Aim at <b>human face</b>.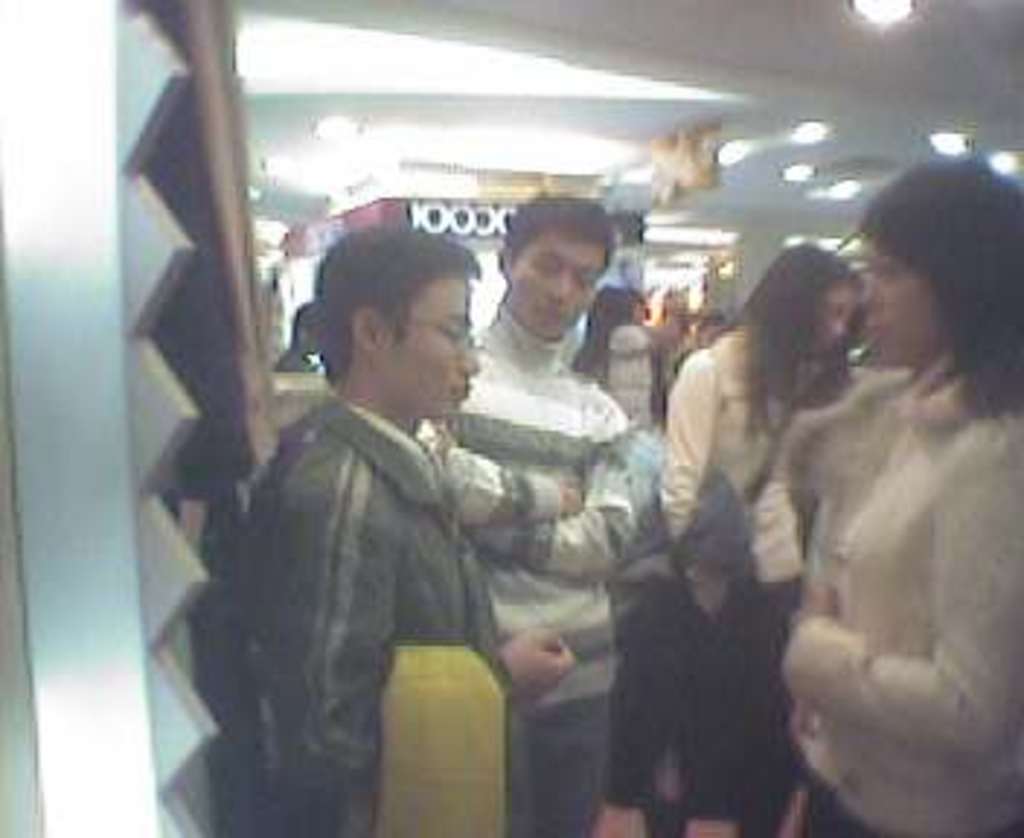
Aimed at x1=375, y1=276, x2=474, y2=419.
